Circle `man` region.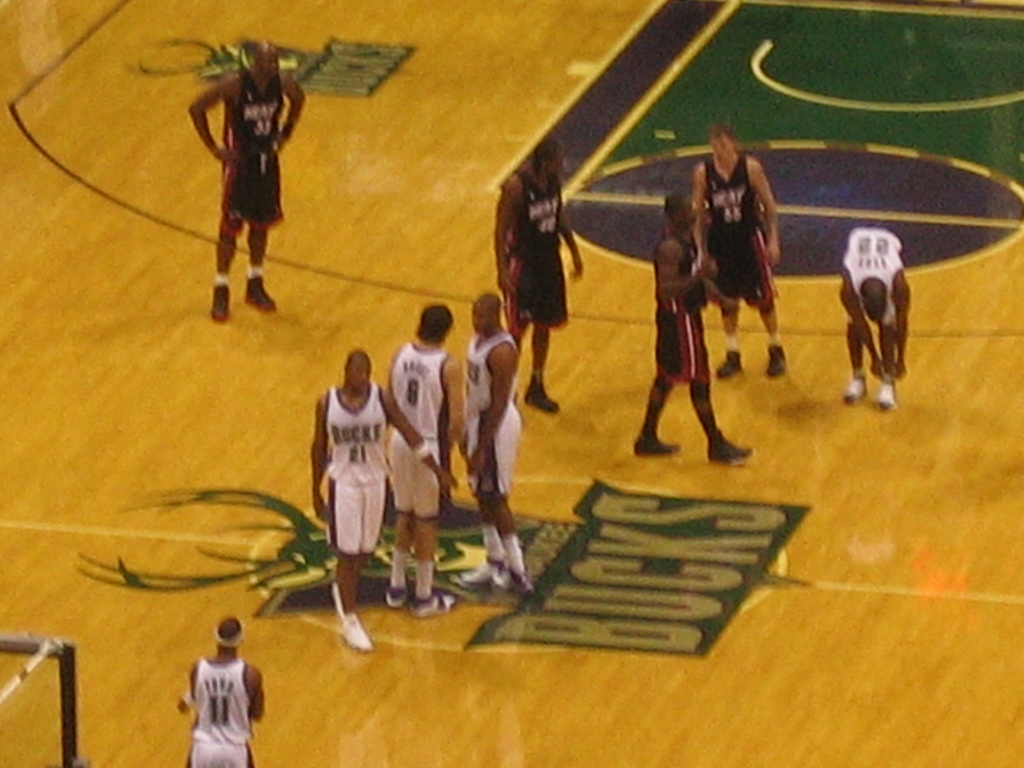
Region: 386,298,467,620.
